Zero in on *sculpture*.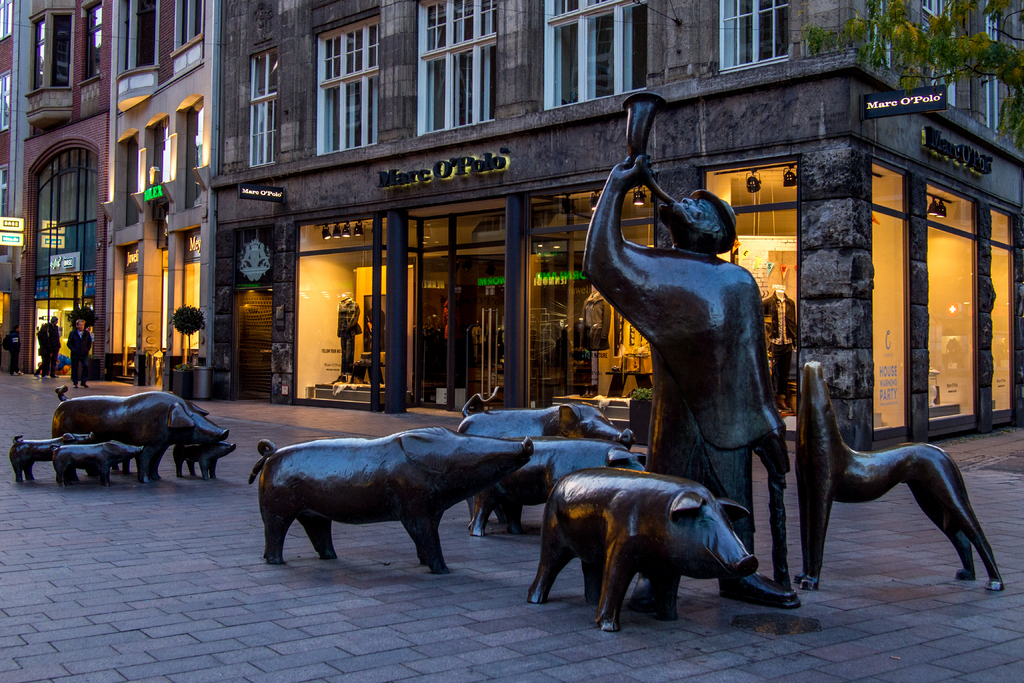
Zeroed in: detection(524, 477, 766, 635).
